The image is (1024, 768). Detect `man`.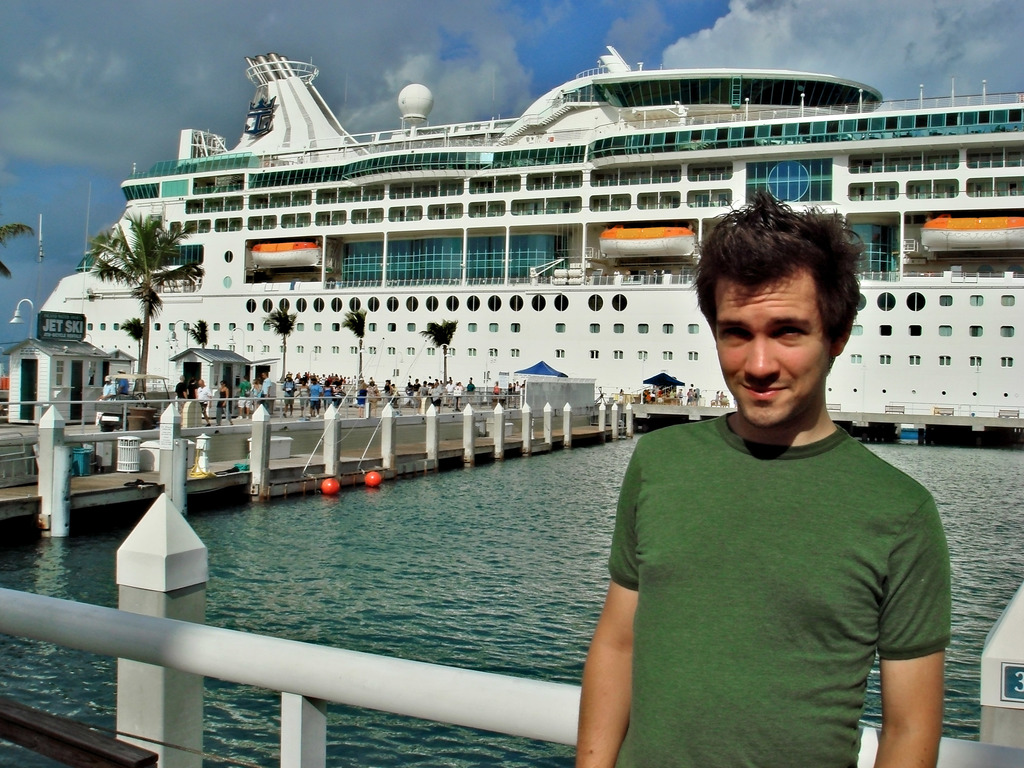
Detection: detection(582, 199, 973, 758).
